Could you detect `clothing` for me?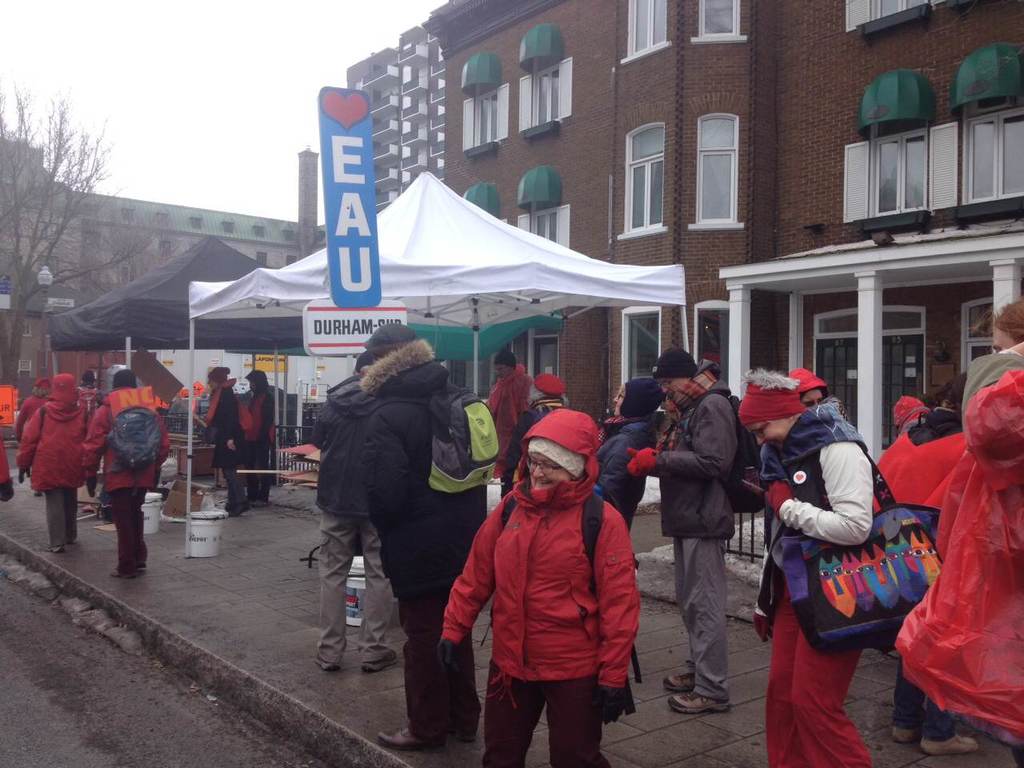
Detection result: crop(18, 410, 86, 538).
